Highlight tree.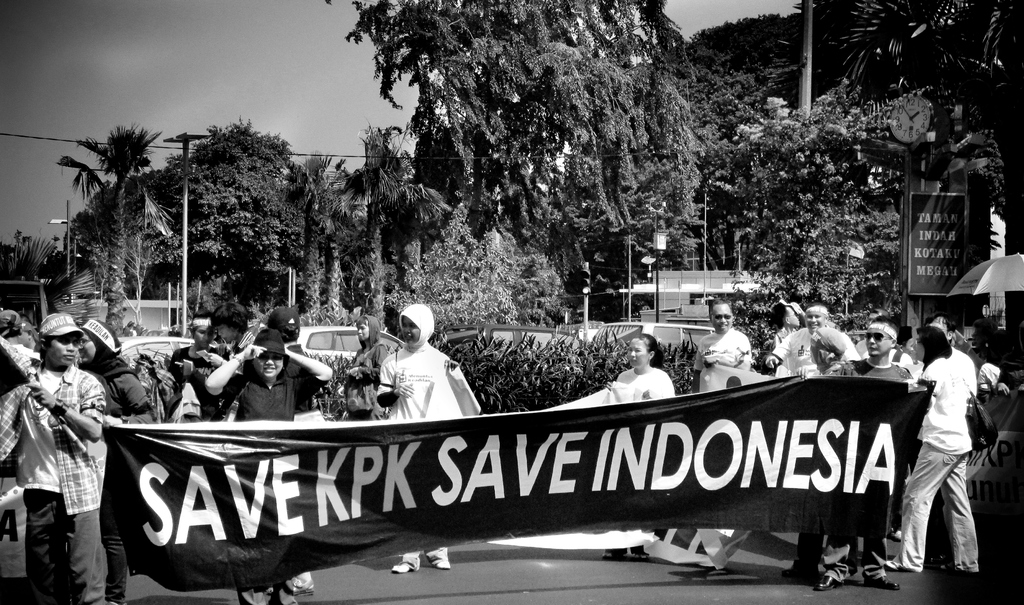
Highlighted region: detection(187, 108, 321, 298).
